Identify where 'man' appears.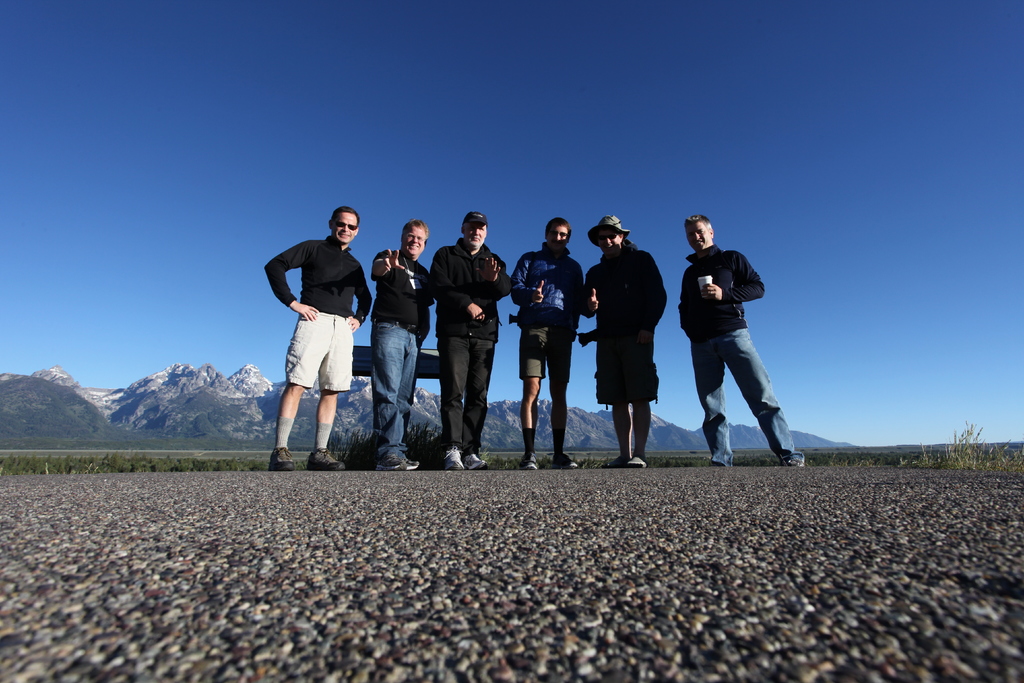
Appears at [574,214,666,473].
